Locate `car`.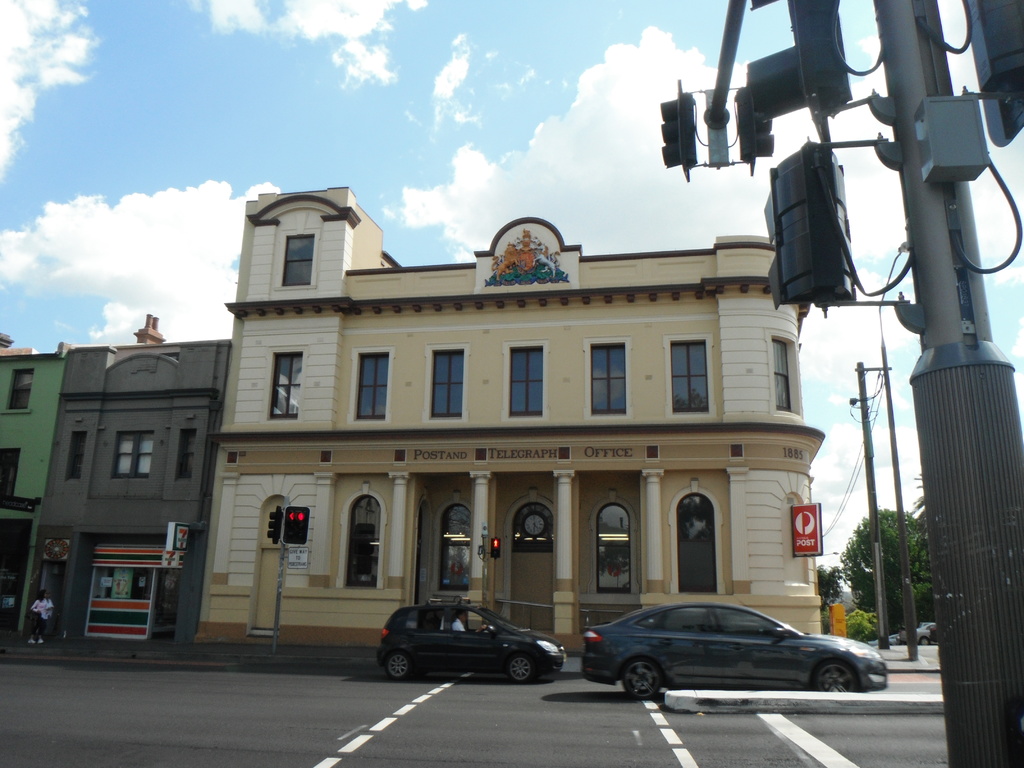
Bounding box: detection(376, 597, 572, 684).
